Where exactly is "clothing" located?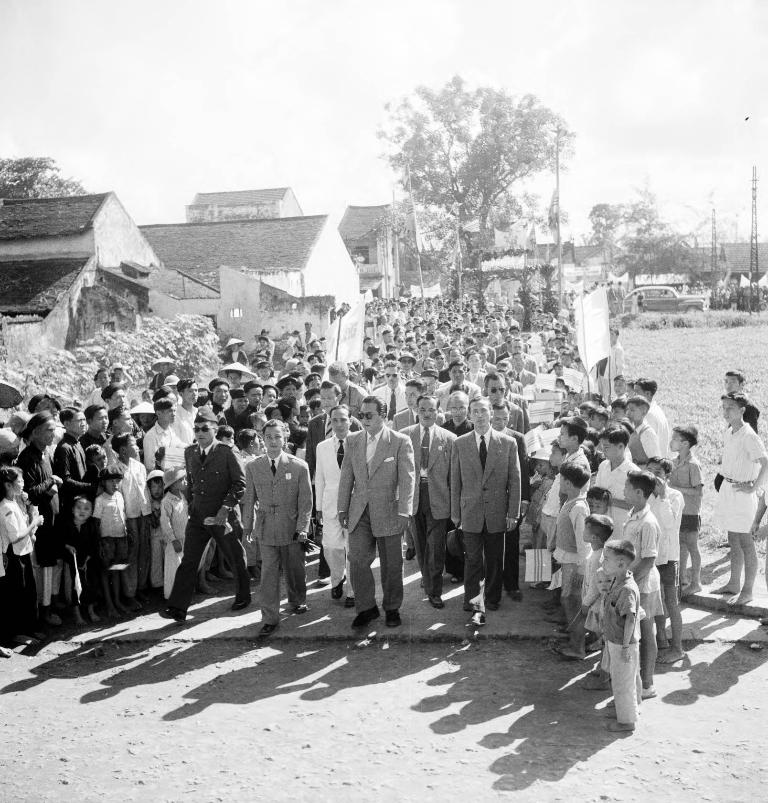
Its bounding box is 152, 501, 160, 589.
